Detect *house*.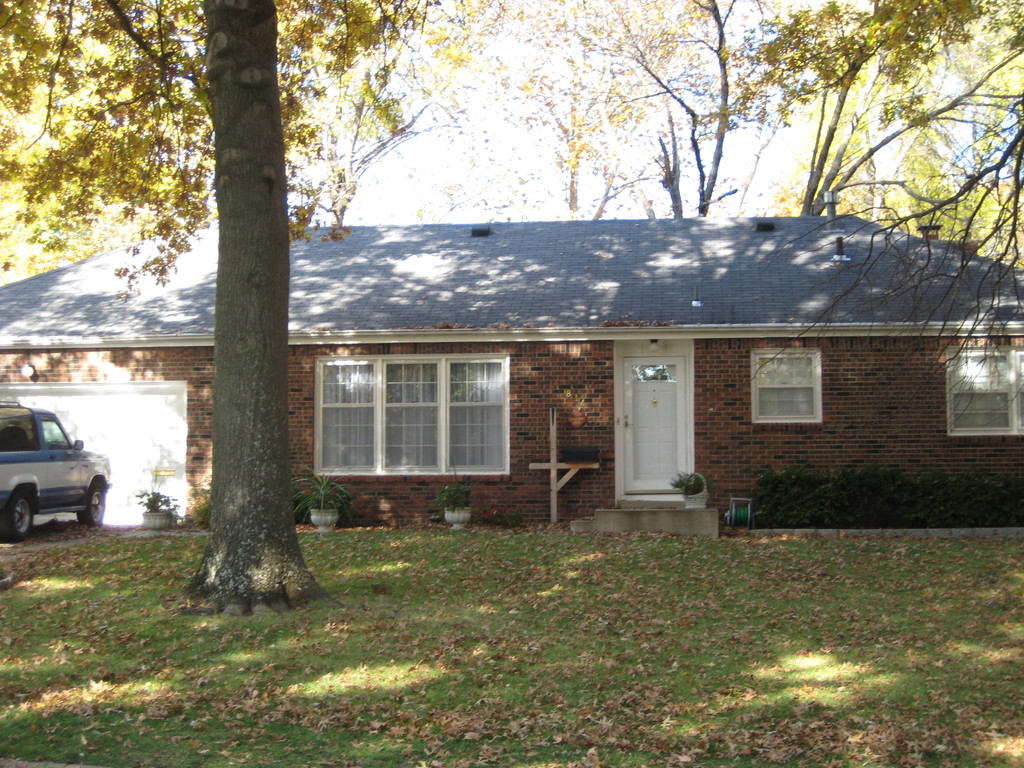
Detected at [0,190,1023,533].
